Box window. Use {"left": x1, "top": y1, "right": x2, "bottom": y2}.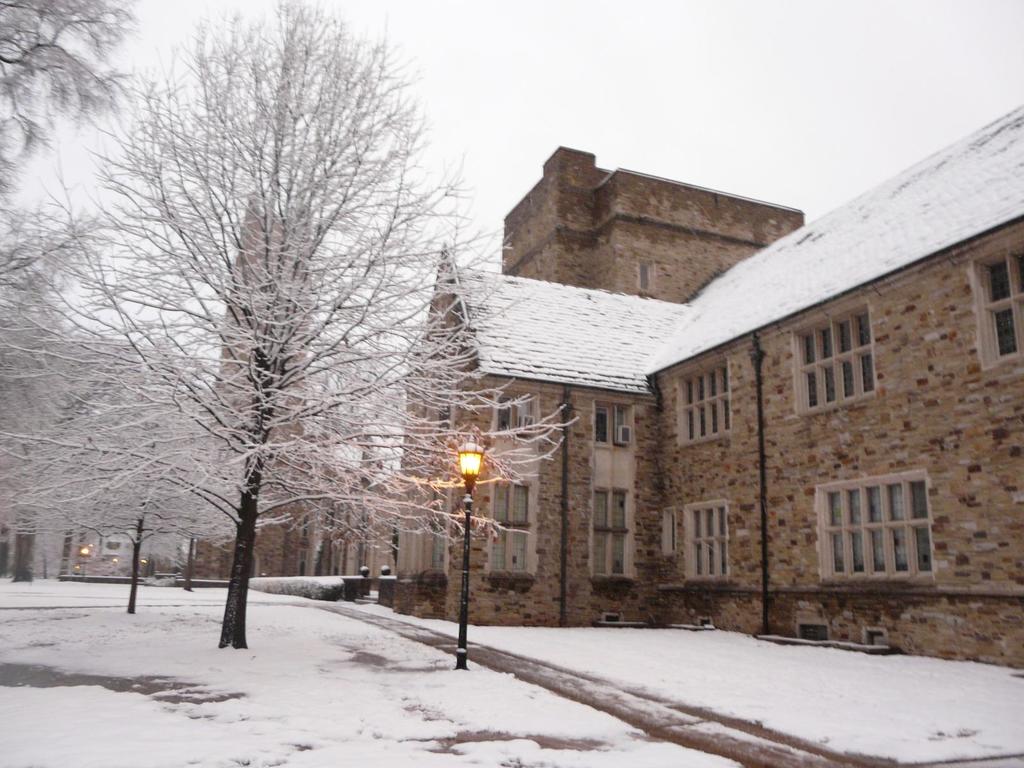
{"left": 789, "top": 300, "right": 871, "bottom": 414}.
